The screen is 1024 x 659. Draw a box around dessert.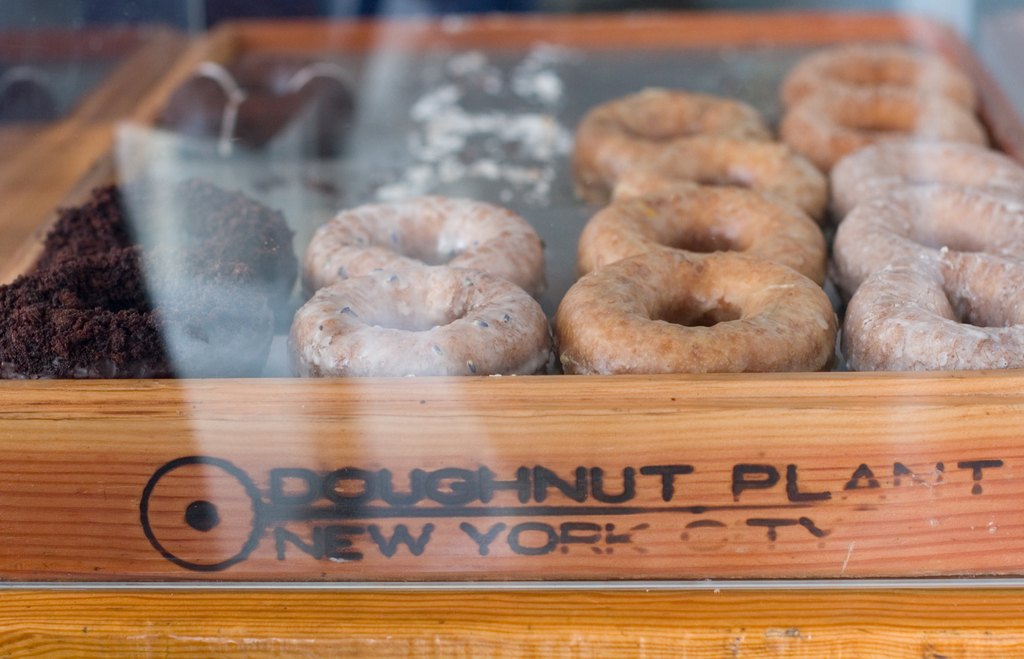
[780,70,986,165].
